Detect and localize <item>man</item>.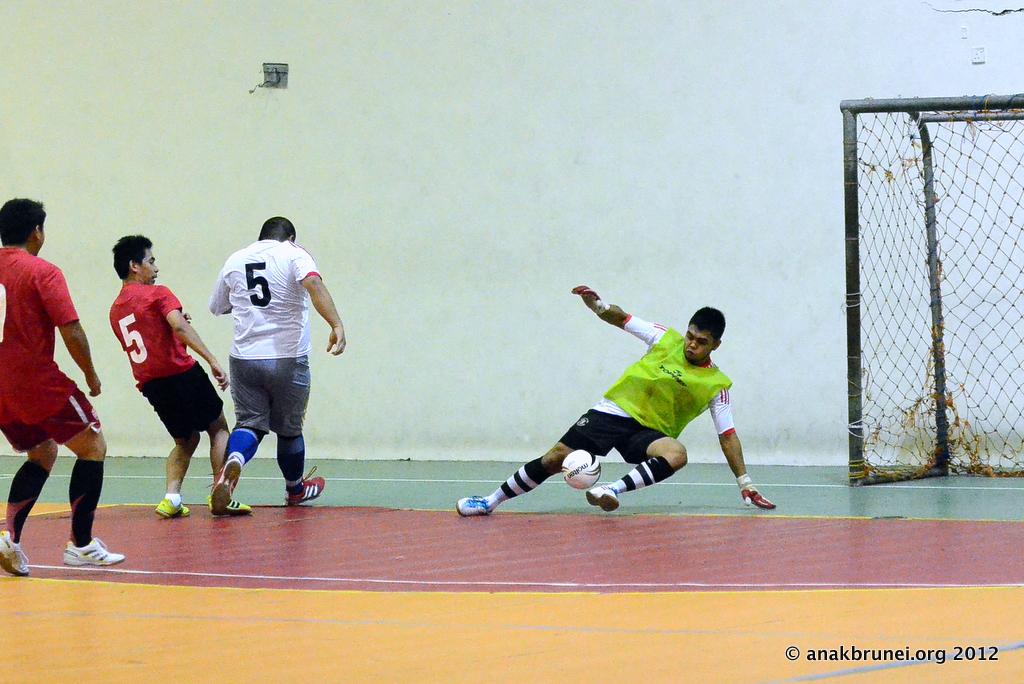
Localized at [105,231,251,517].
